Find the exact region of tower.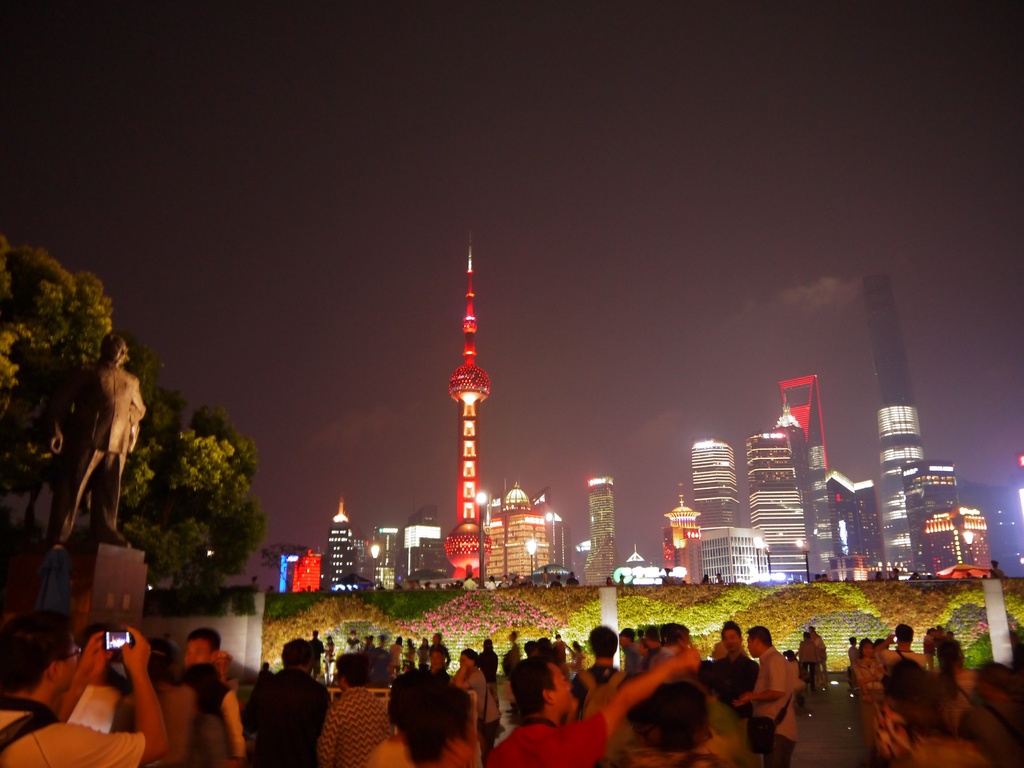
Exact region: {"x1": 662, "y1": 504, "x2": 700, "y2": 590}.
